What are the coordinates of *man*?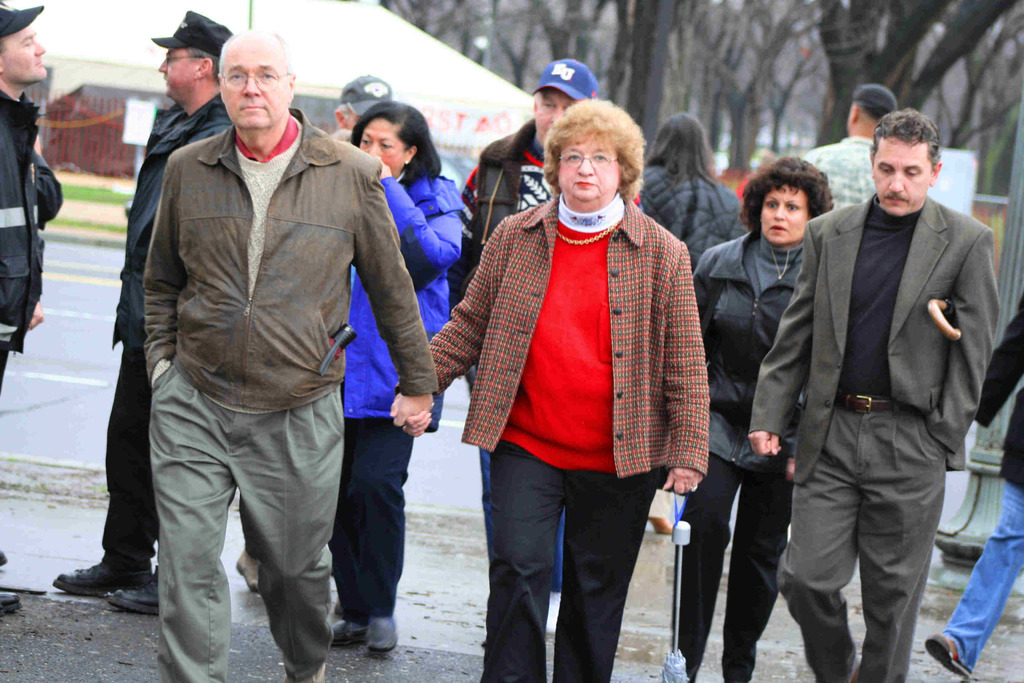
(799,81,899,204).
